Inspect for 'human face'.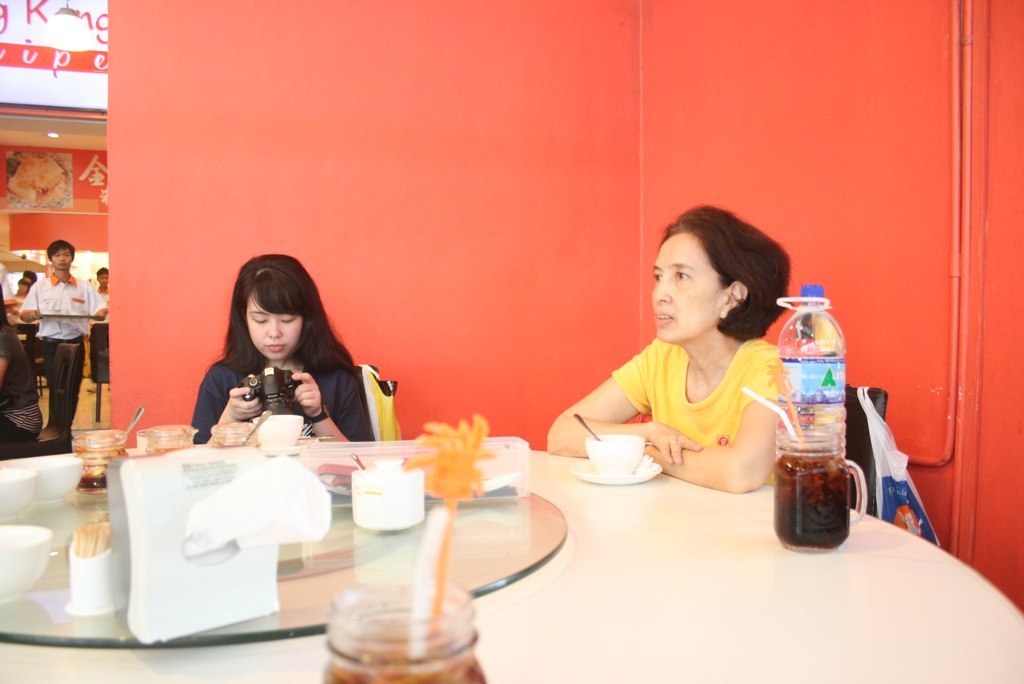
Inspection: (43,248,75,272).
